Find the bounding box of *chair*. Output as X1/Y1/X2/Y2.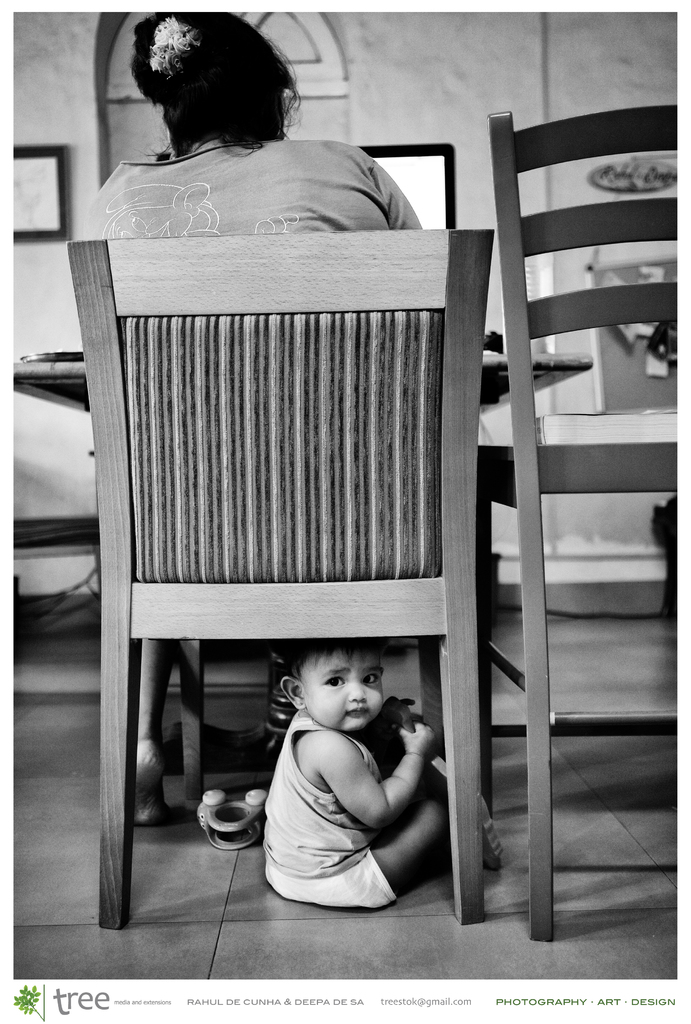
462/111/690/952.
